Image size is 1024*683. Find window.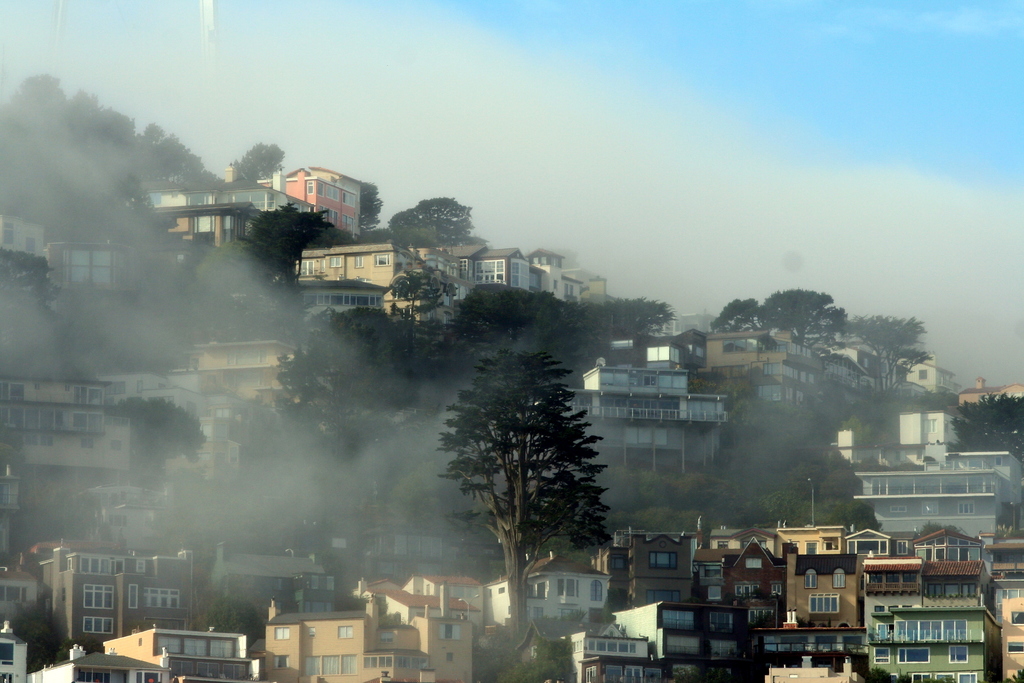
[90, 613, 121, 637].
